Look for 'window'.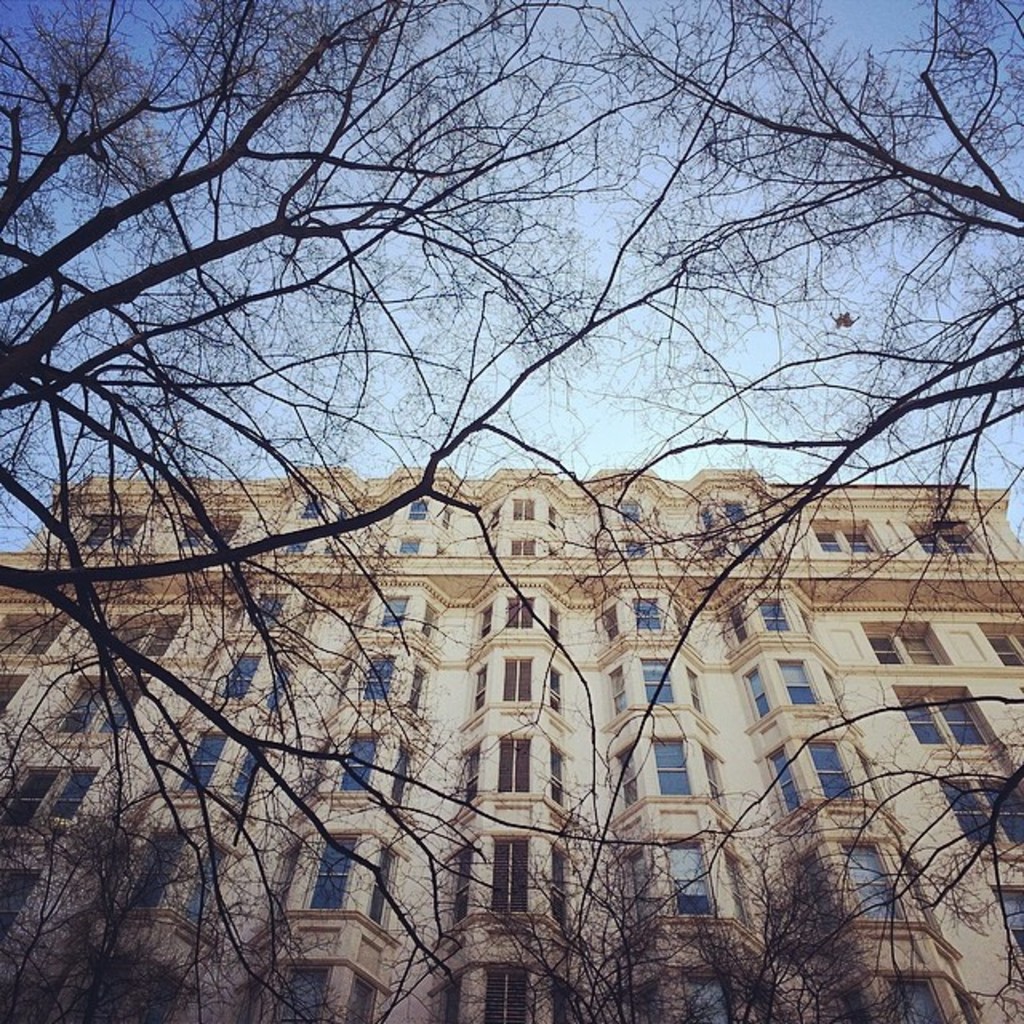
Found: region(382, 587, 408, 618).
